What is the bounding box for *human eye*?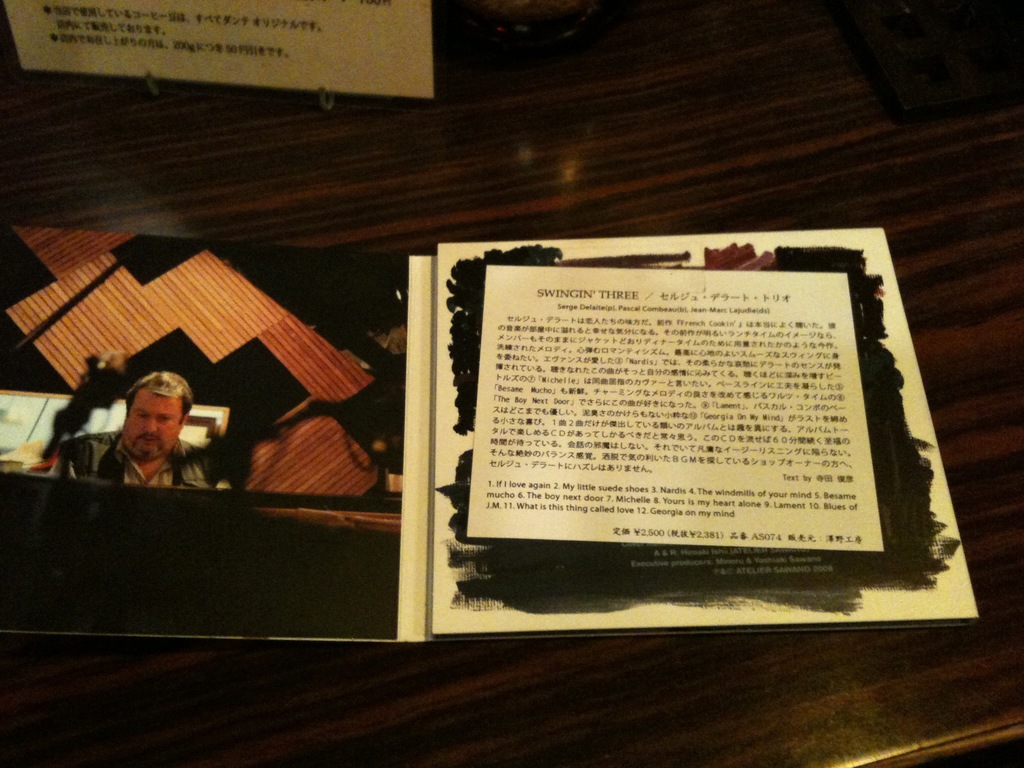
bbox=(151, 413, 172, 424).
